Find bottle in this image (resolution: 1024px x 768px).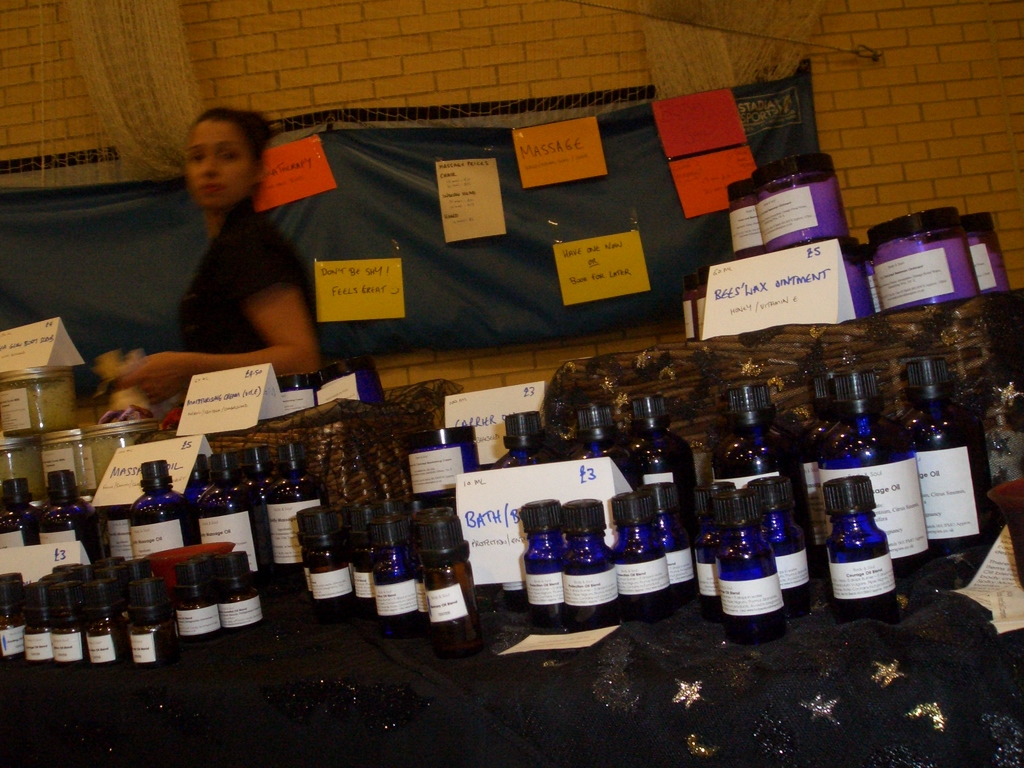
bbox(218, 550, 262, 632).
